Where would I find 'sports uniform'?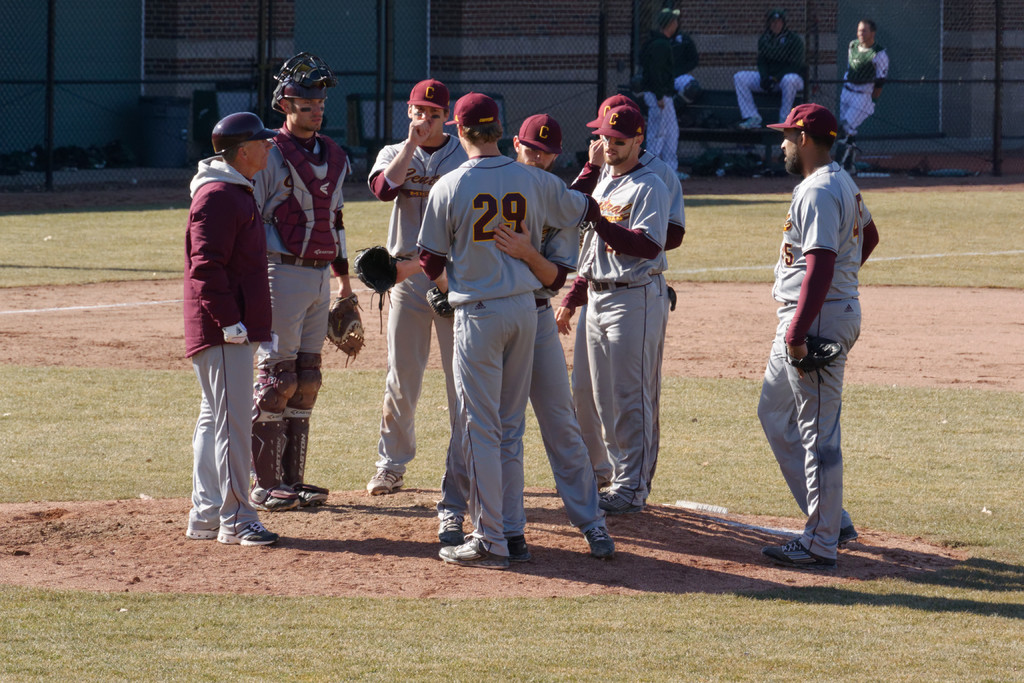
At rect(170, 99, 274, 541).
